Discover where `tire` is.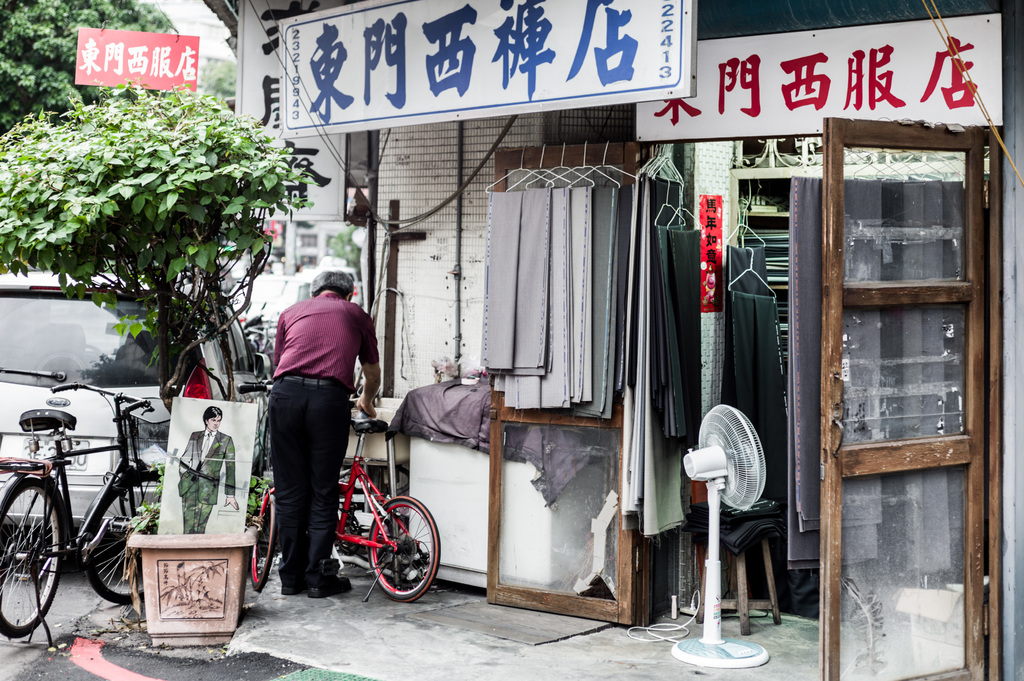
Discovered at bbox(366, 505, 422, 614).
